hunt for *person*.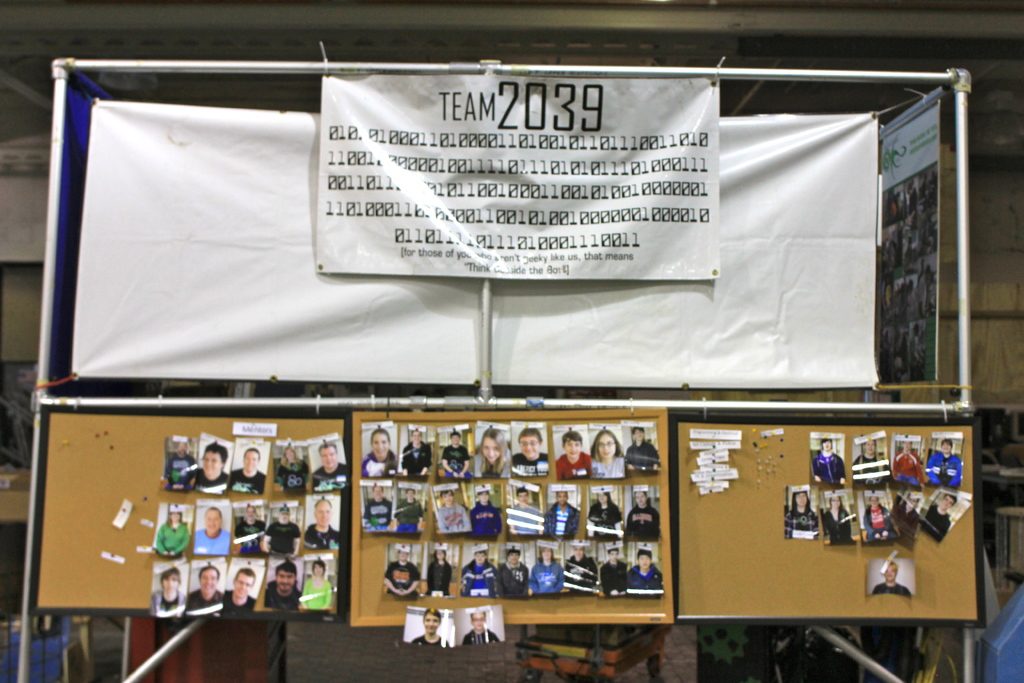
Hunted down at [x1=164, y1=441, x2=196, y2=485].
